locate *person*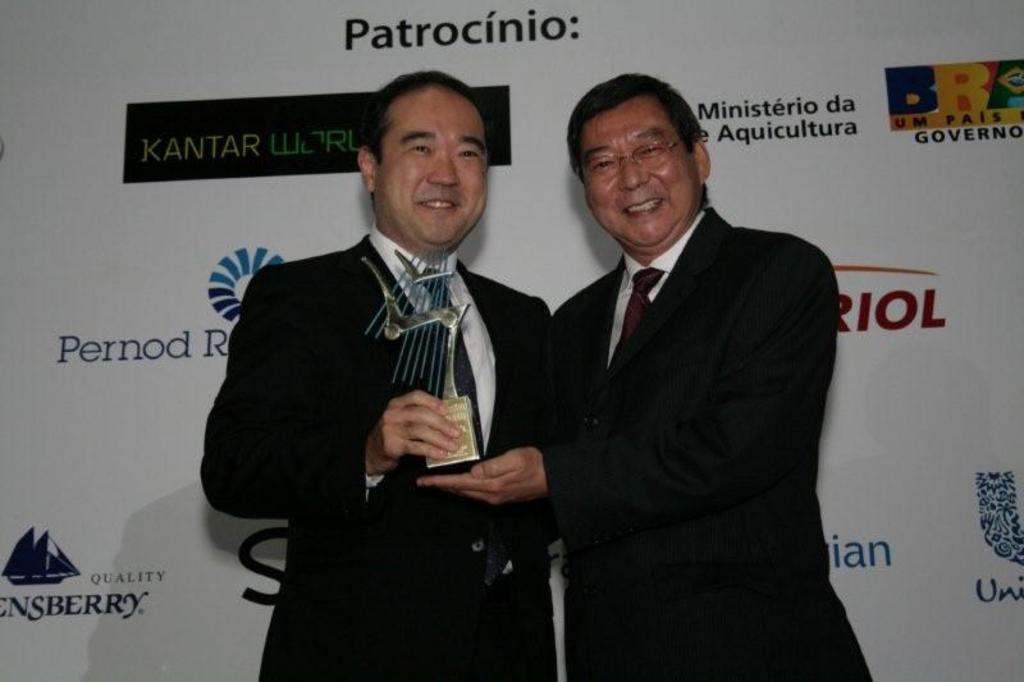
crop(412, 73, 876, 681)
